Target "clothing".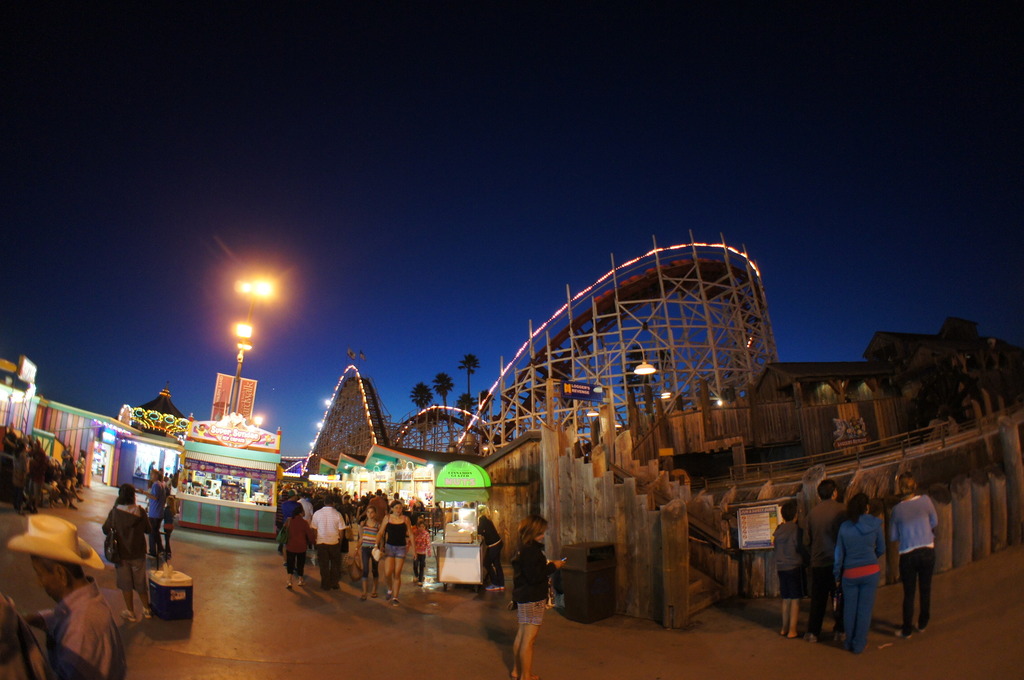
Target region: left=101, top=504, right=148, bottom=592.
